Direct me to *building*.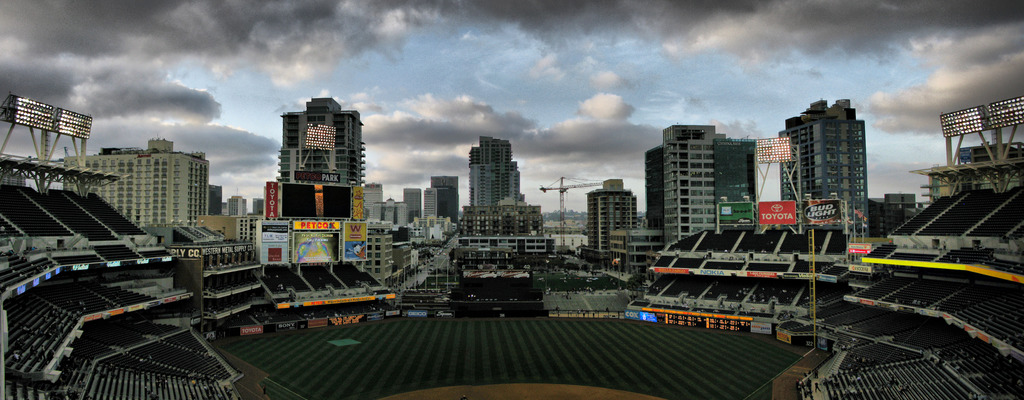
Direction: x1=464 y1=205 x2=543 y2=235.
